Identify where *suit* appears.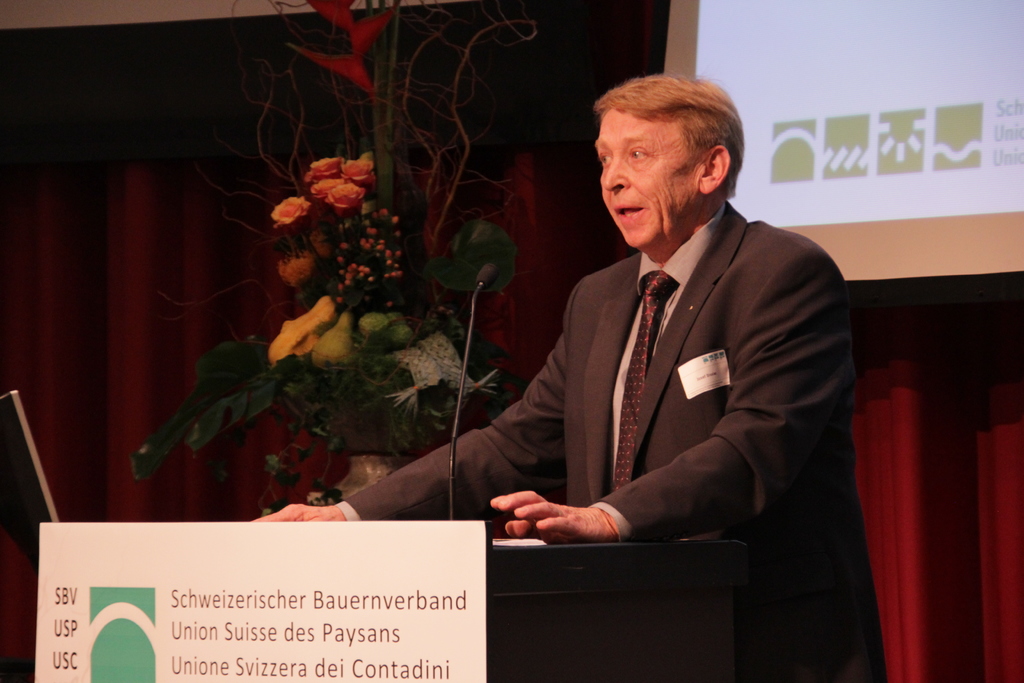
Appears at BBox(385, 217, 870, 593).
